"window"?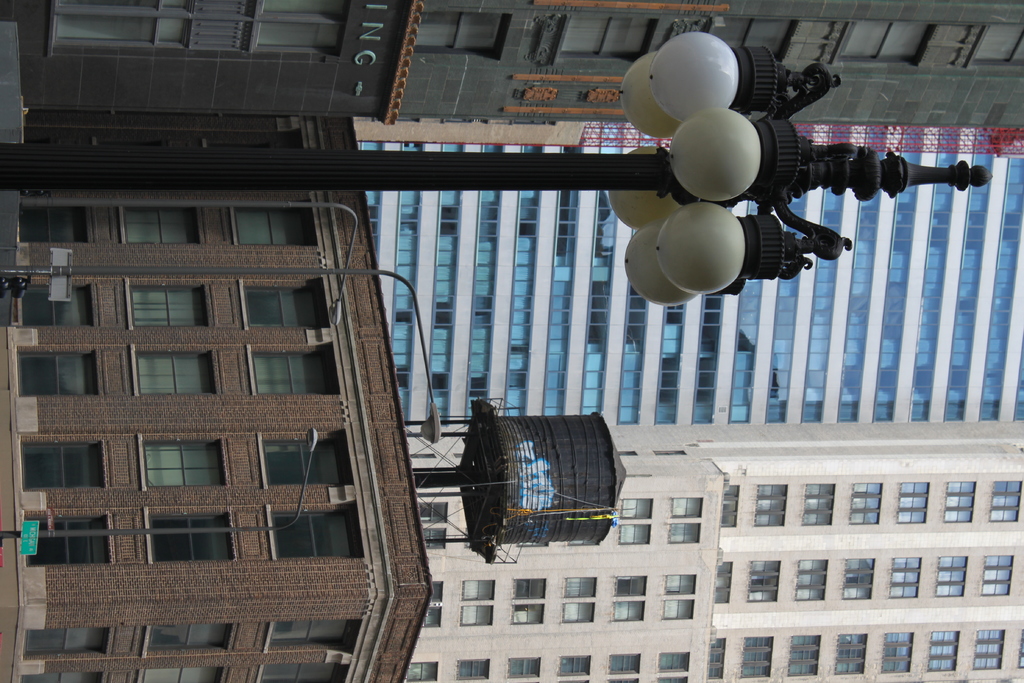
897,481,929,524
